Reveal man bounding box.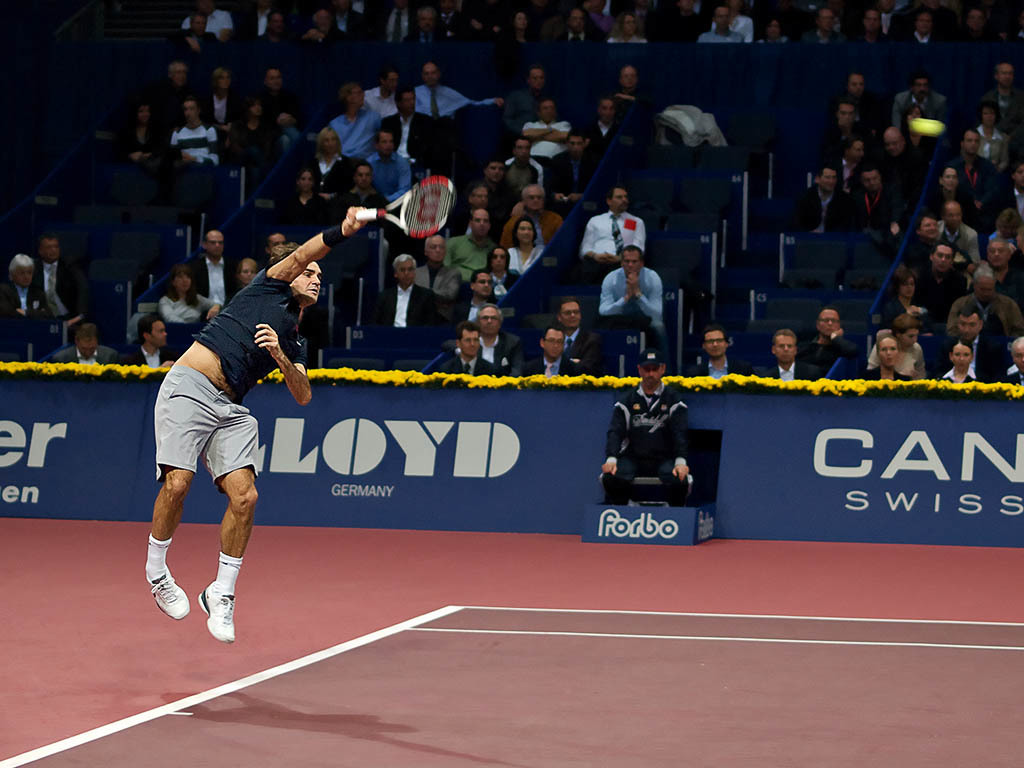
Revealed: [929,163,972,221].
